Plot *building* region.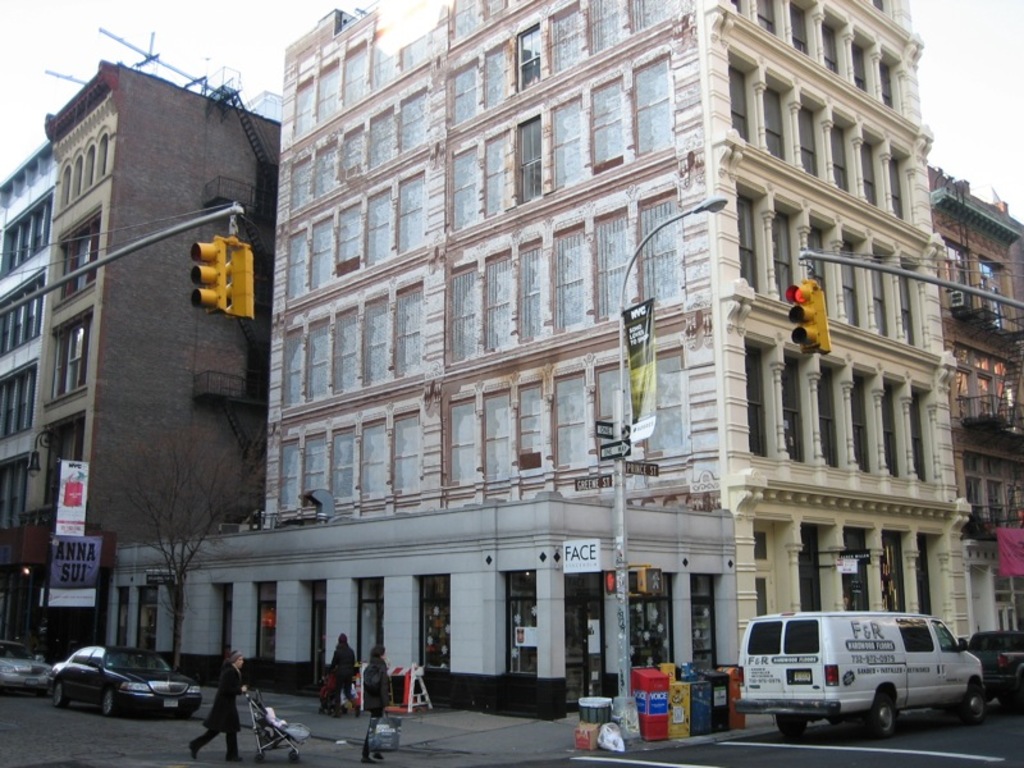
Plotted at crop(104, 0, 974, 724).
